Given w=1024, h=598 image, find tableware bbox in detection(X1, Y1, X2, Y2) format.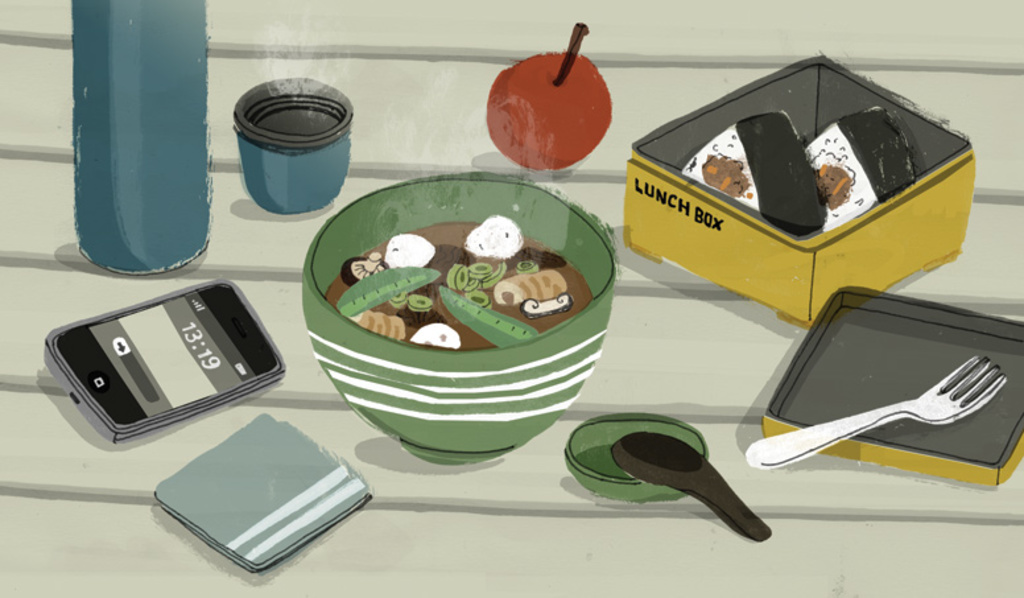
detection(557, 408, 709, 503).
